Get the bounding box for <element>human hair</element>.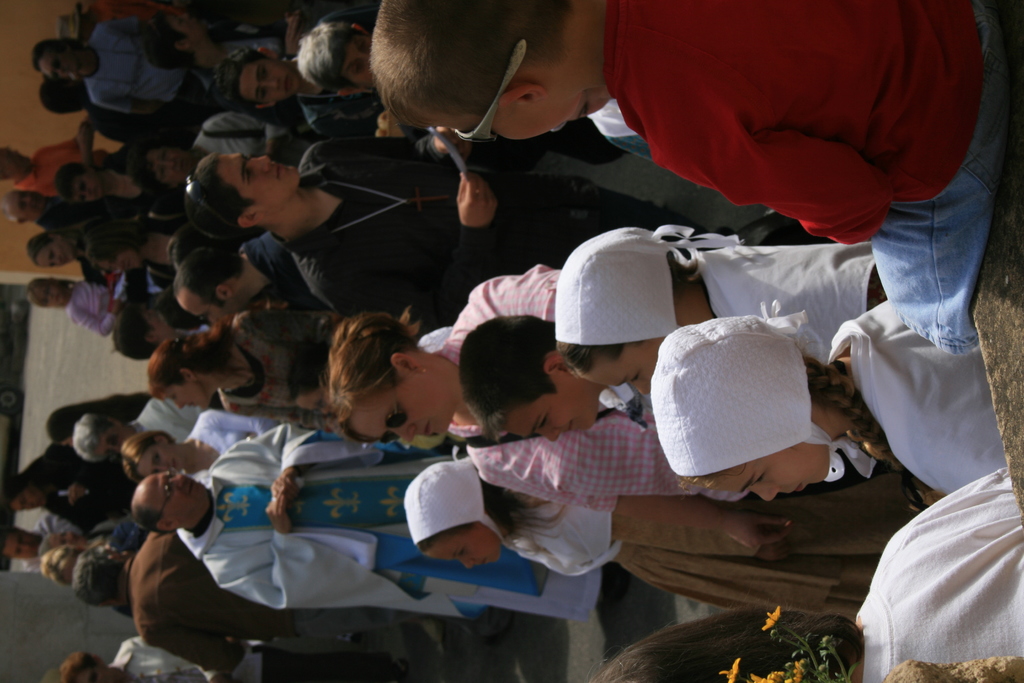
<region>71, 547, 124, 605</region>.
